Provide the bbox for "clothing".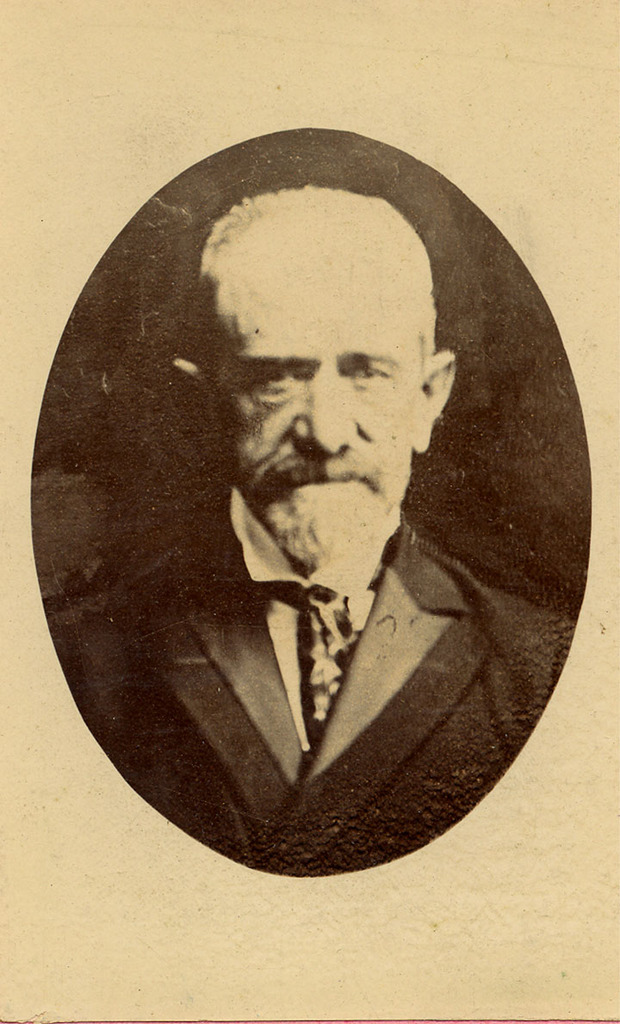
bbox(139, 485, 553, 848).
